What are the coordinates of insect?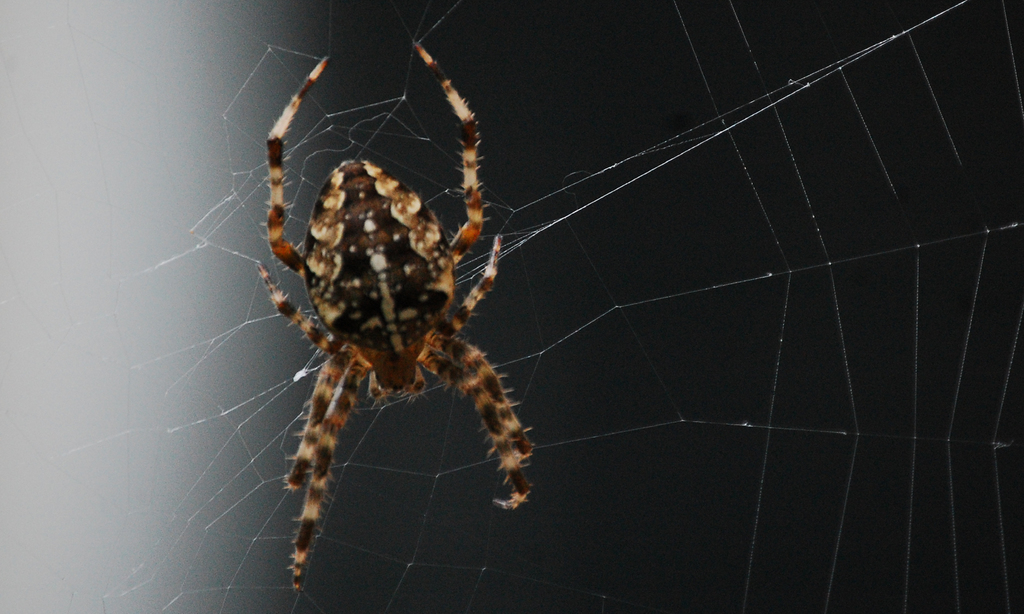
259:38:529:588.
